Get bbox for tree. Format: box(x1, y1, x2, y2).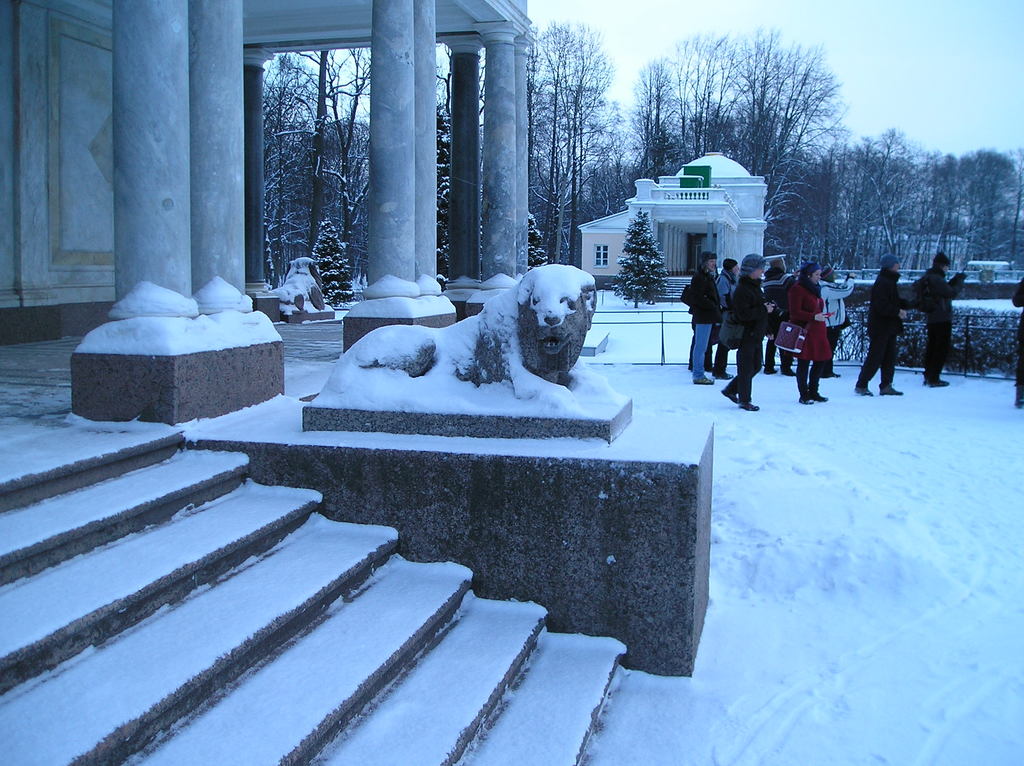
box(527, 209, 550, 276).
